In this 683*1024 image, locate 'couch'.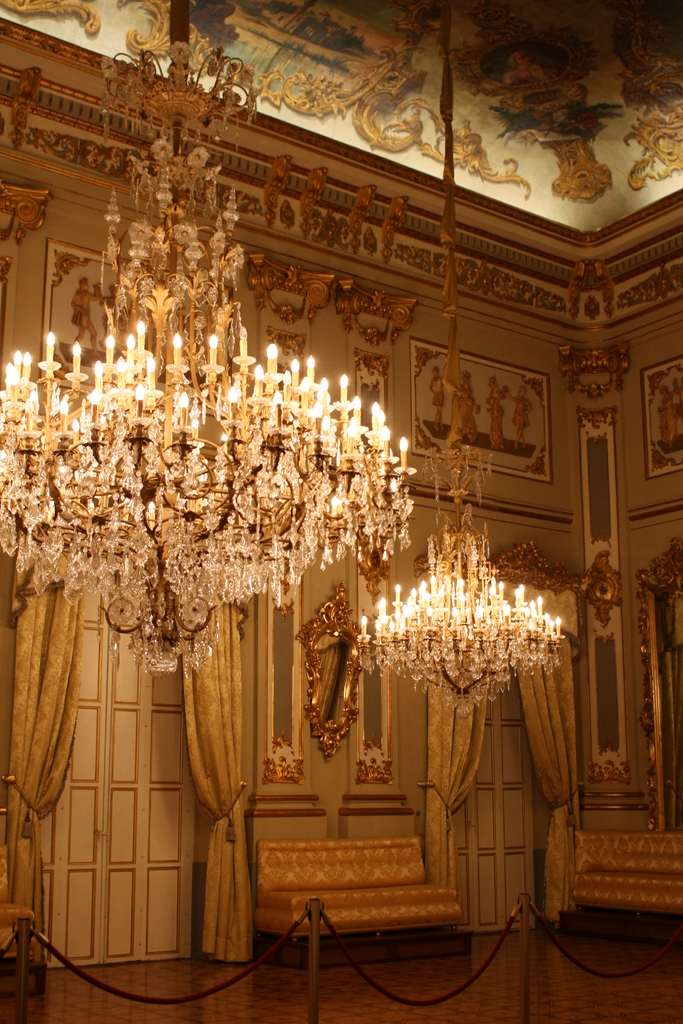
Bounding box: locate(254, 836, 466, 968).
